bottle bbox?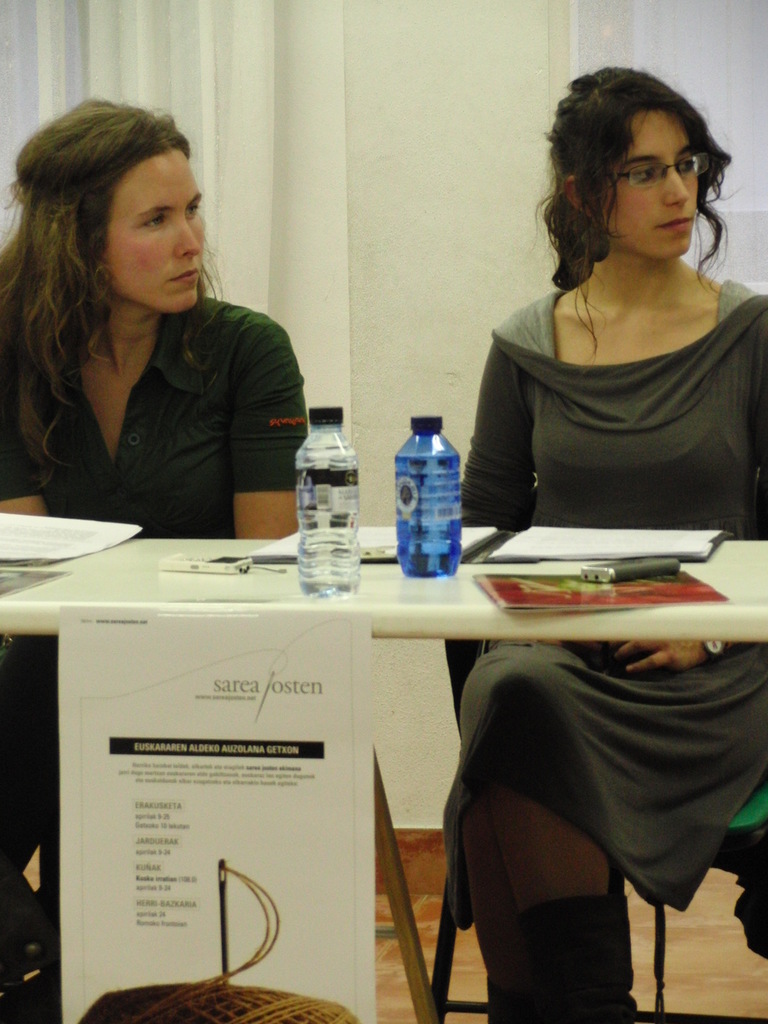
<bbox>393, 409, 463, 579</bbox>
